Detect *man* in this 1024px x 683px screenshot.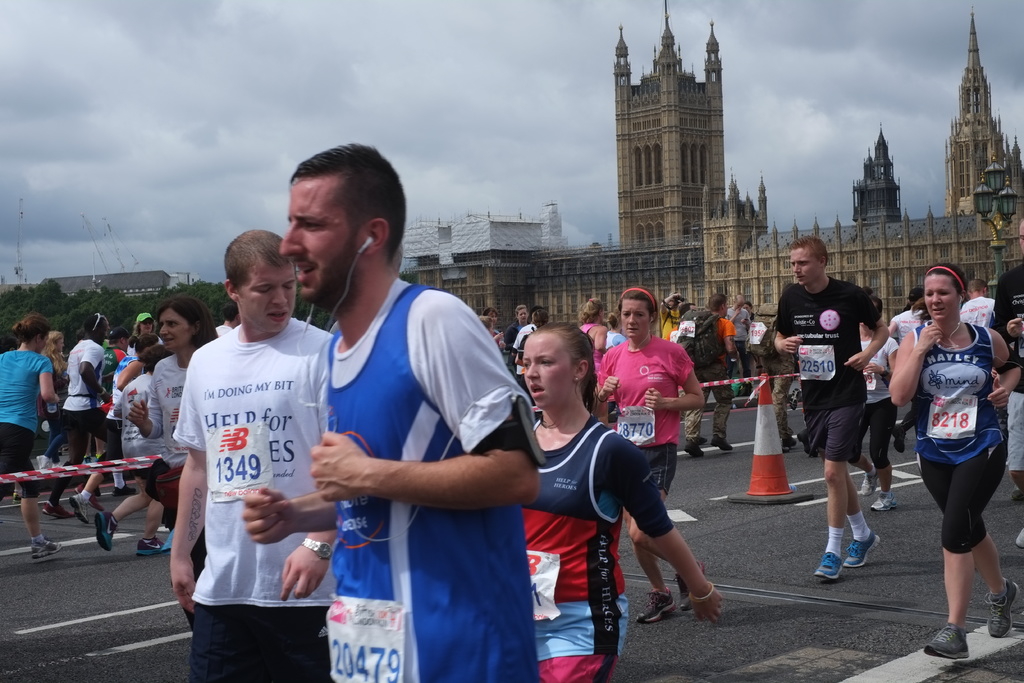
Detection: rect(992, 218, 1023, 554).
